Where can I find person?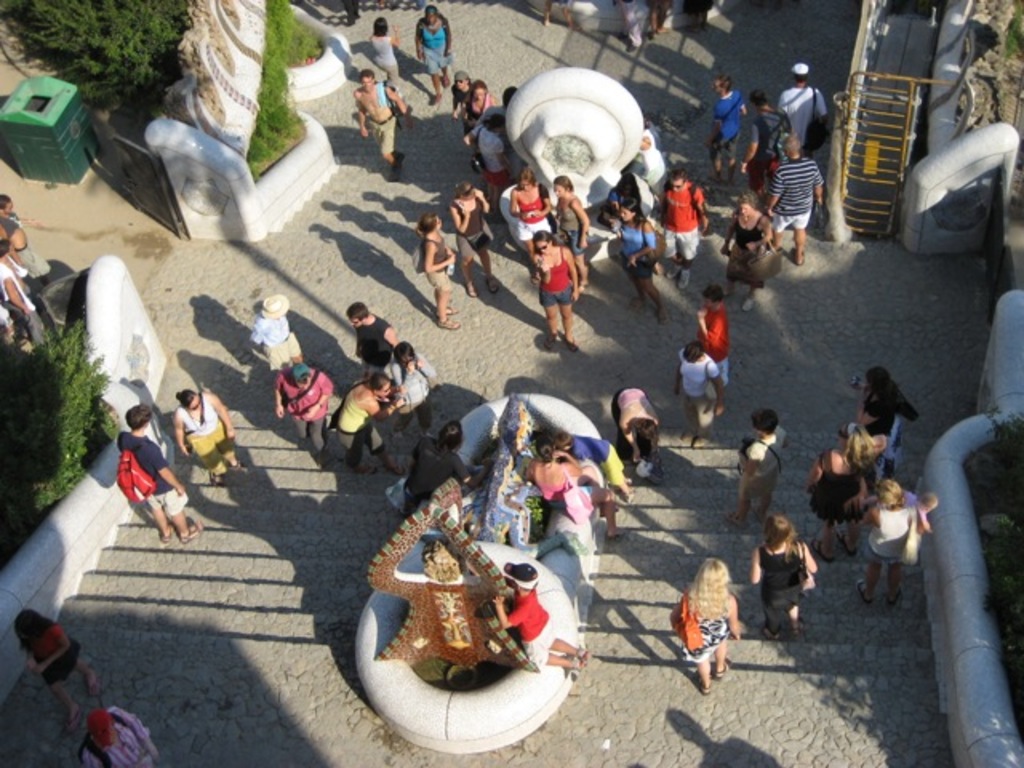
You can find it at box=[413, 3, 451, 104].
